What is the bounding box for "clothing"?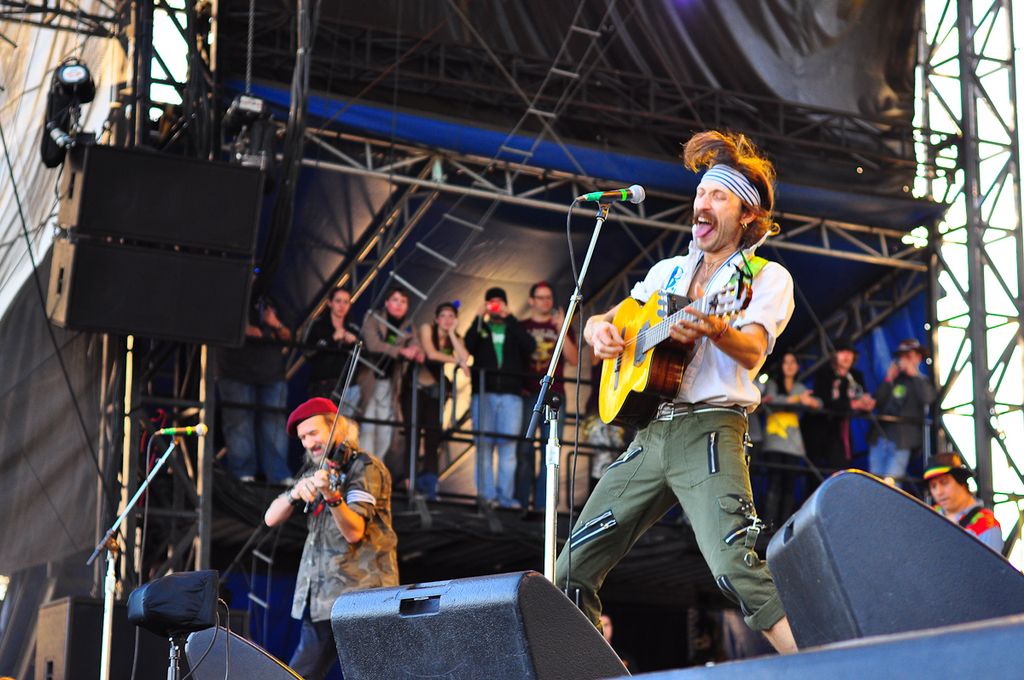
875, 369, 940, 484.
